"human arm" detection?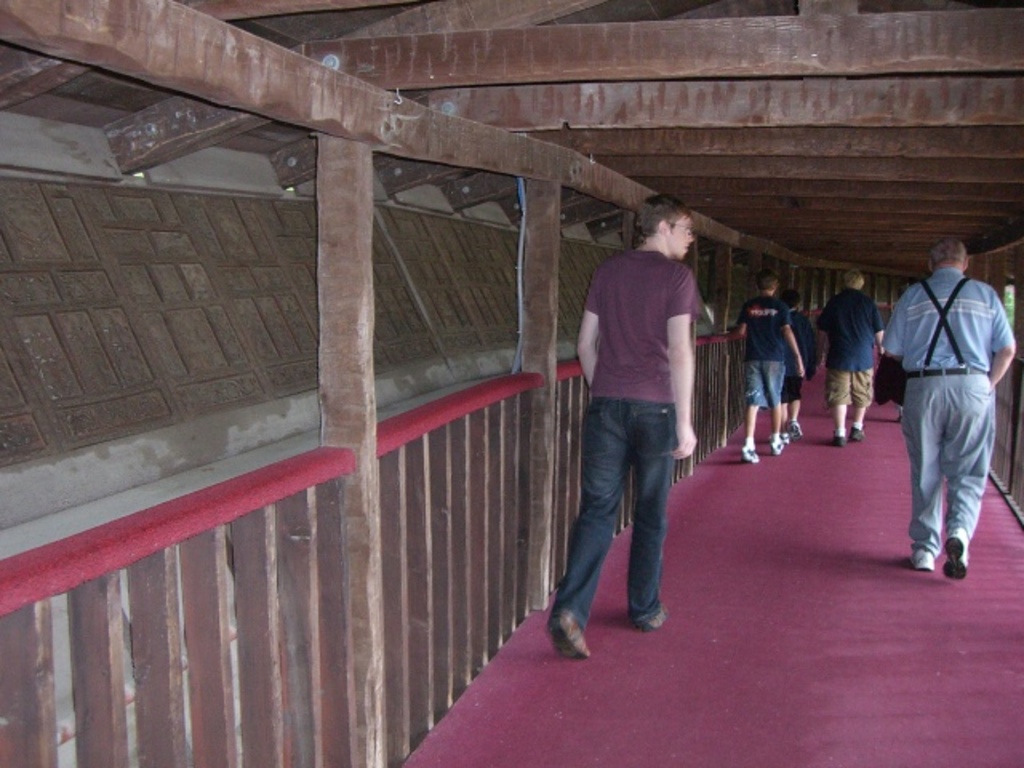
{"left": 992, "top": 298, "right": 1016, "bottom": 389}
